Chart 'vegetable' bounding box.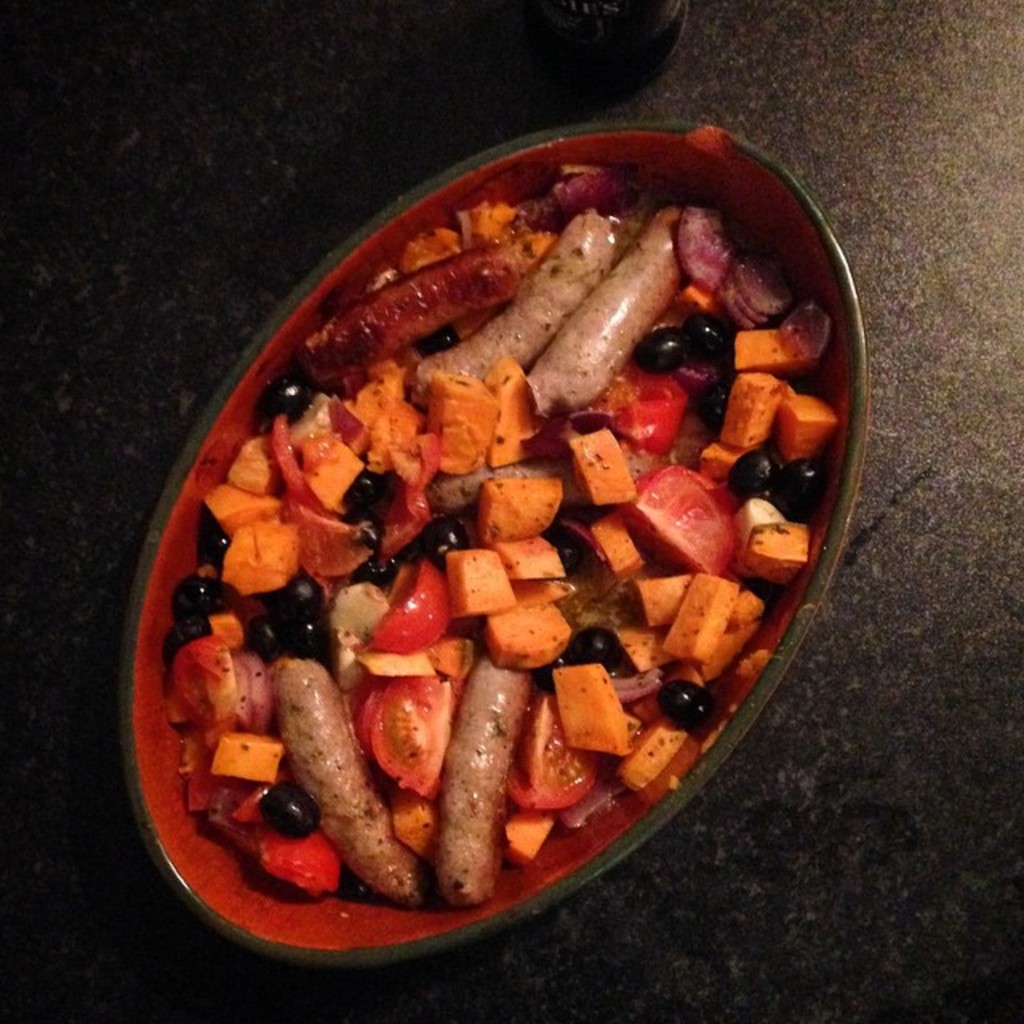
Charted: crop(738, 333, 821, 373).
